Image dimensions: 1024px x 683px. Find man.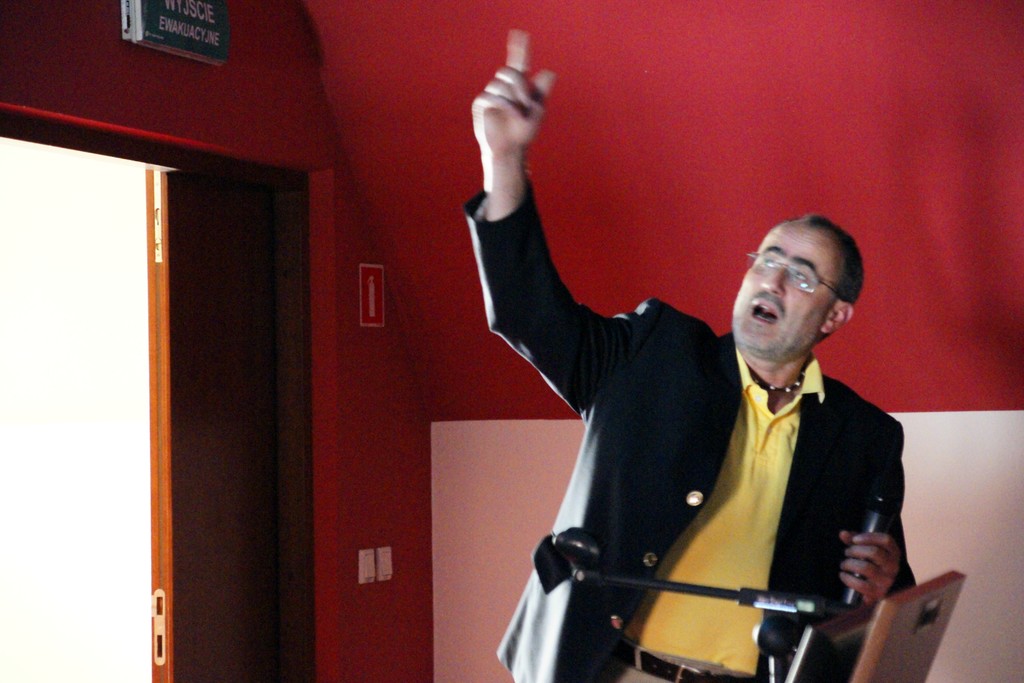
440, 137, 934, 674.
